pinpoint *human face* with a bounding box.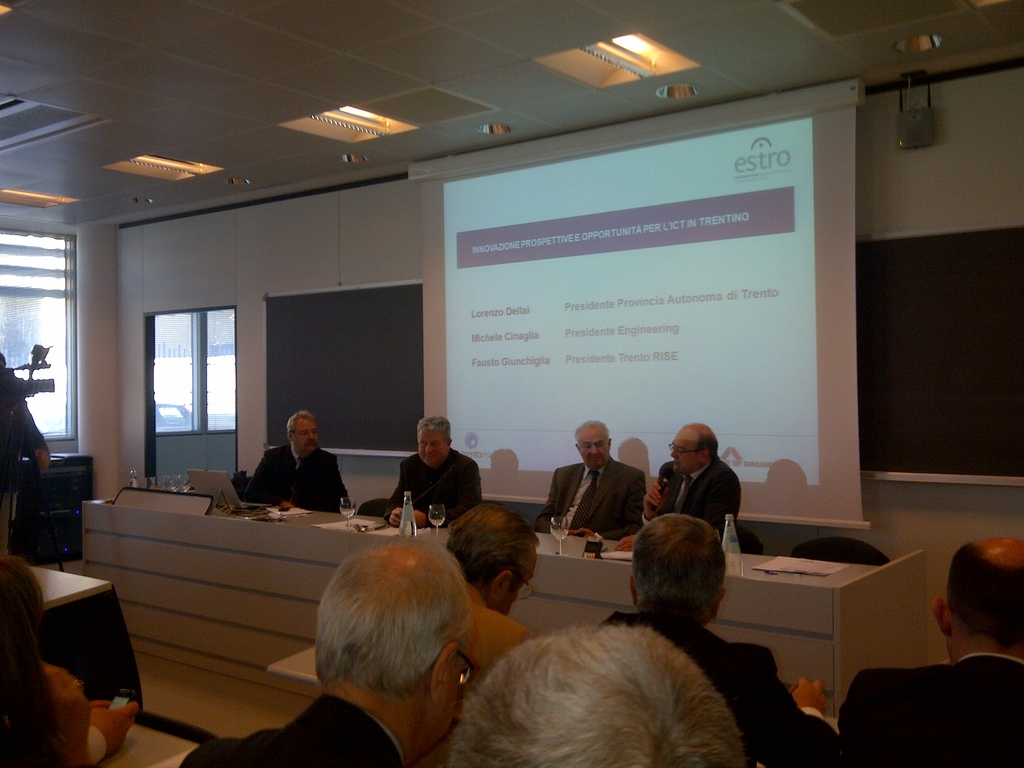
<region>580, 431, 614, 470</region>.
